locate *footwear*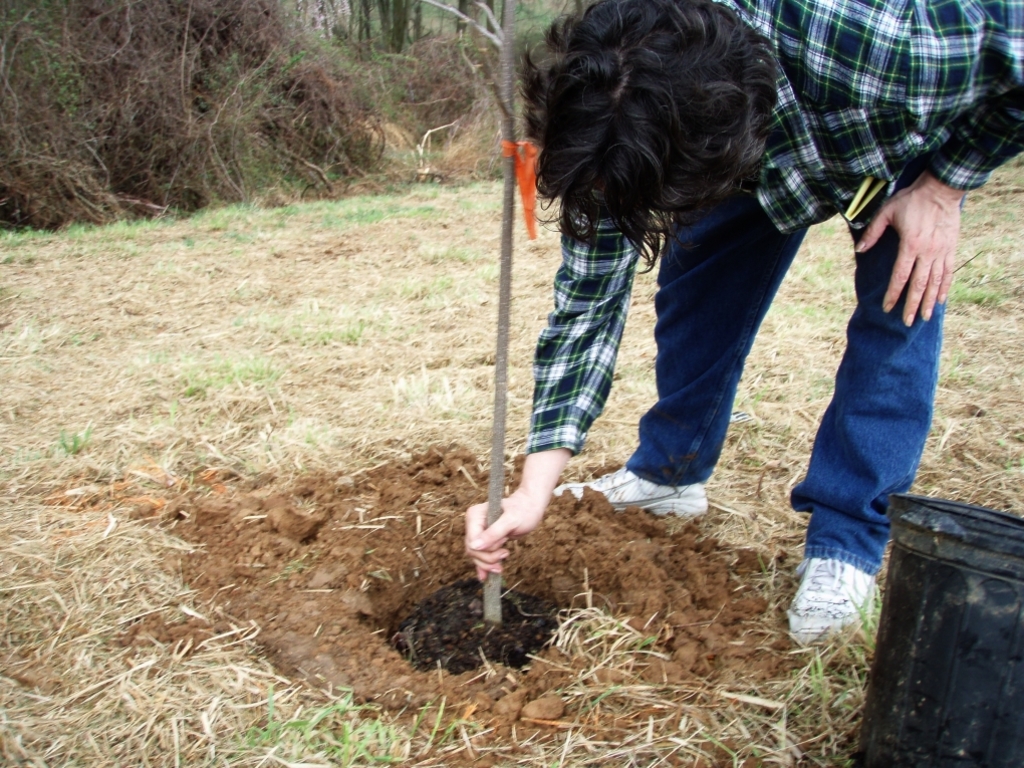
[782,549,879,651]
